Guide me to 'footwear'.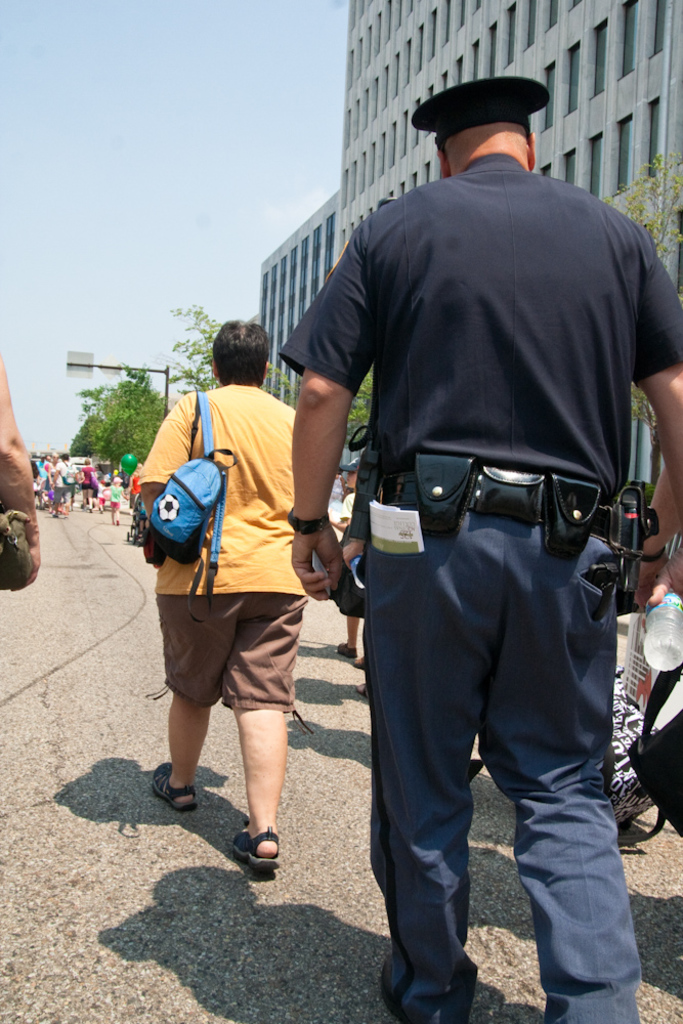
Guidance: x1=336 y1=639 x2=359 y2=658.
